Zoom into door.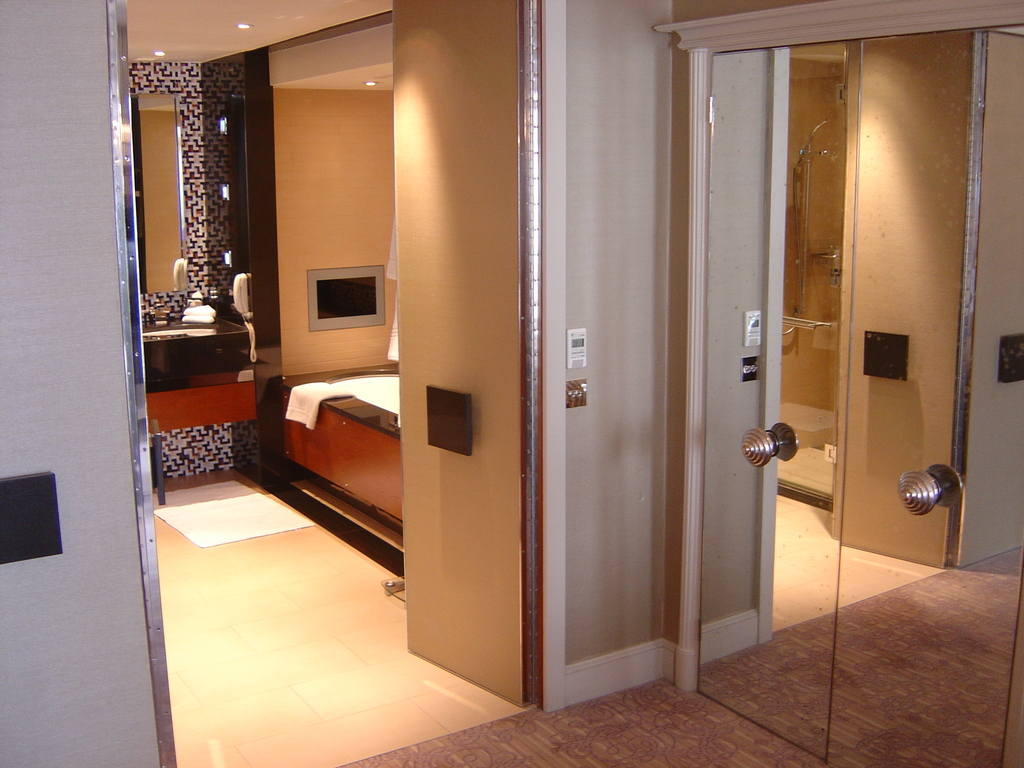
Zoom target: <box>392,0,532,708</box>.
